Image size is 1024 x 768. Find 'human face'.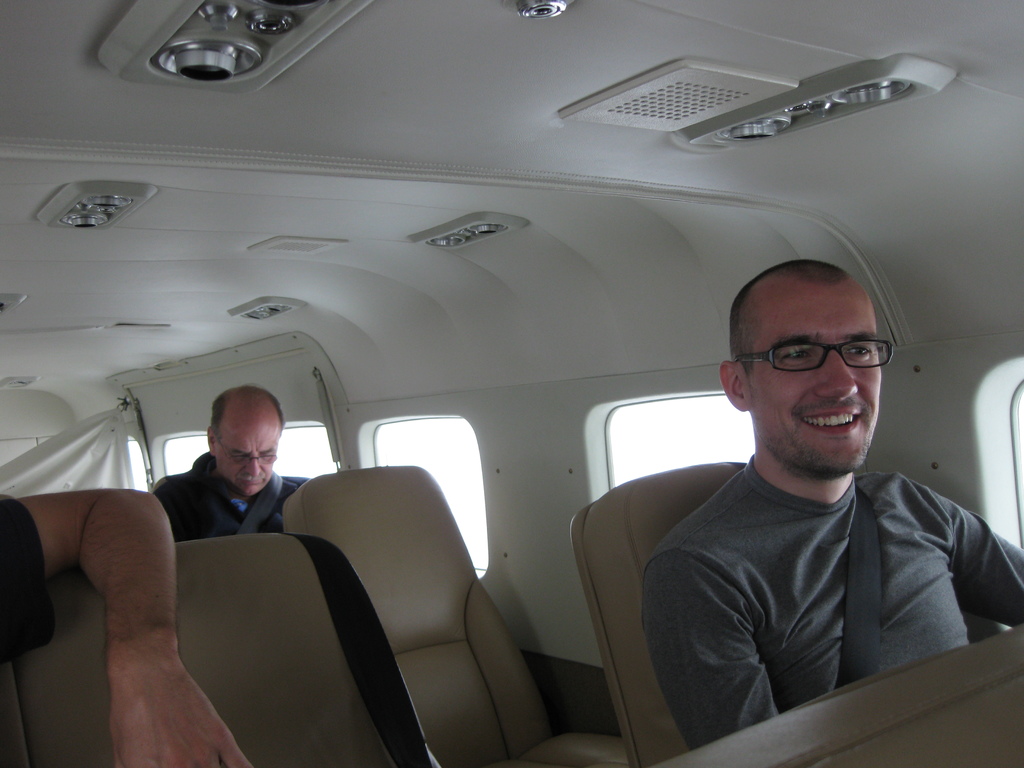
(left=219, top=424, right=276, bottom=497).
